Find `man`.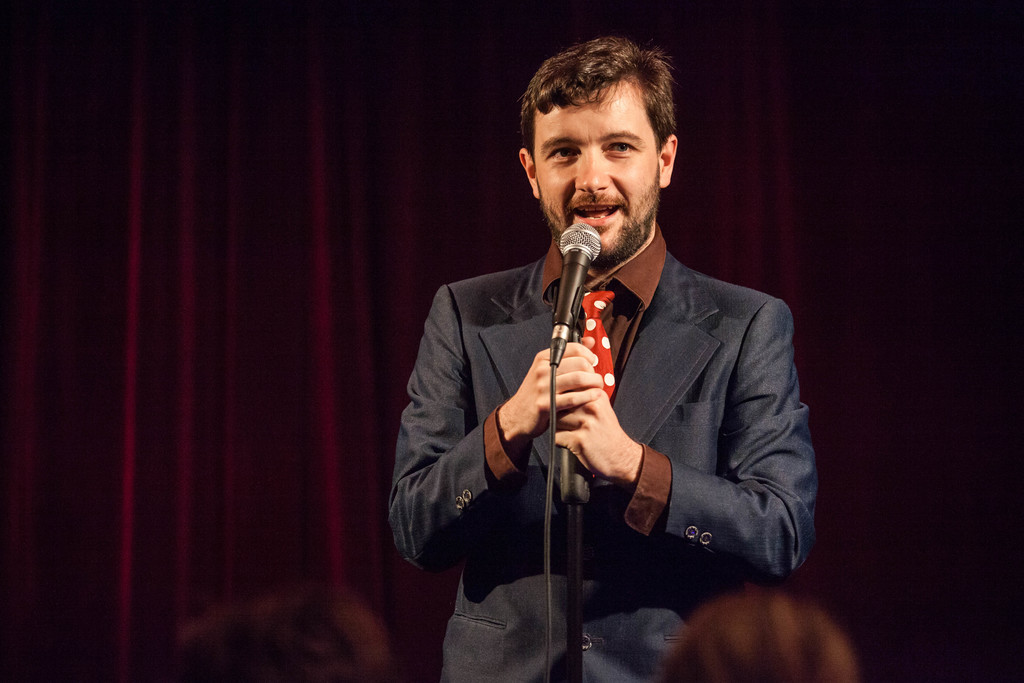
crop(168, 586, 392, 682).
